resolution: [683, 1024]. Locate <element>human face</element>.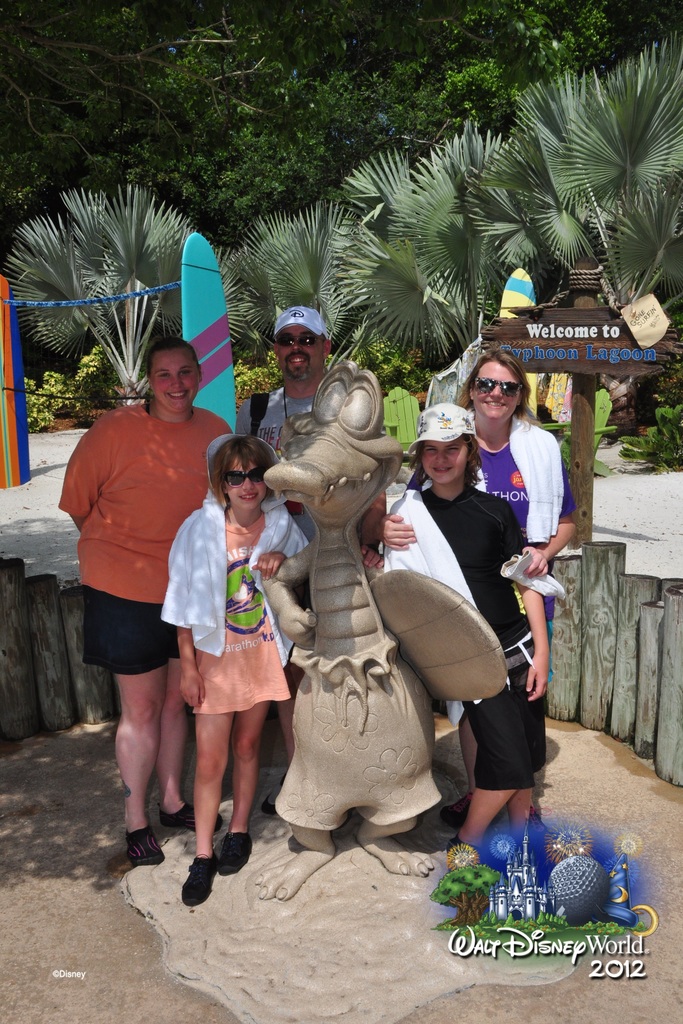
457 354 516 424.
